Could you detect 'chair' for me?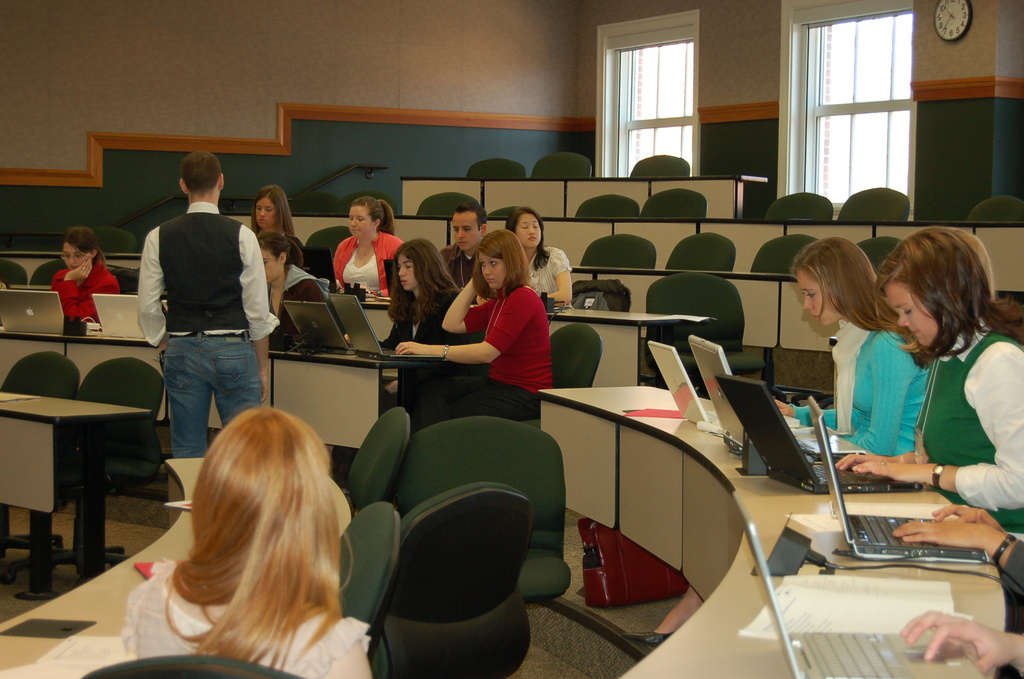
Detection result: [640,186,708,222].
